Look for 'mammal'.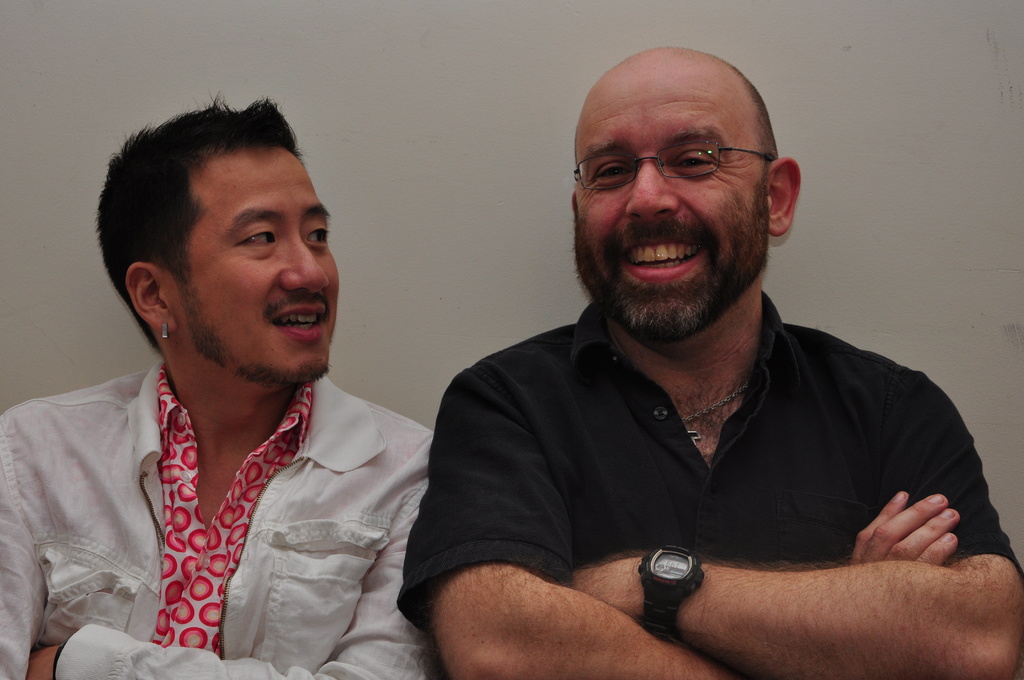
Found: 344 91 1020 663.
